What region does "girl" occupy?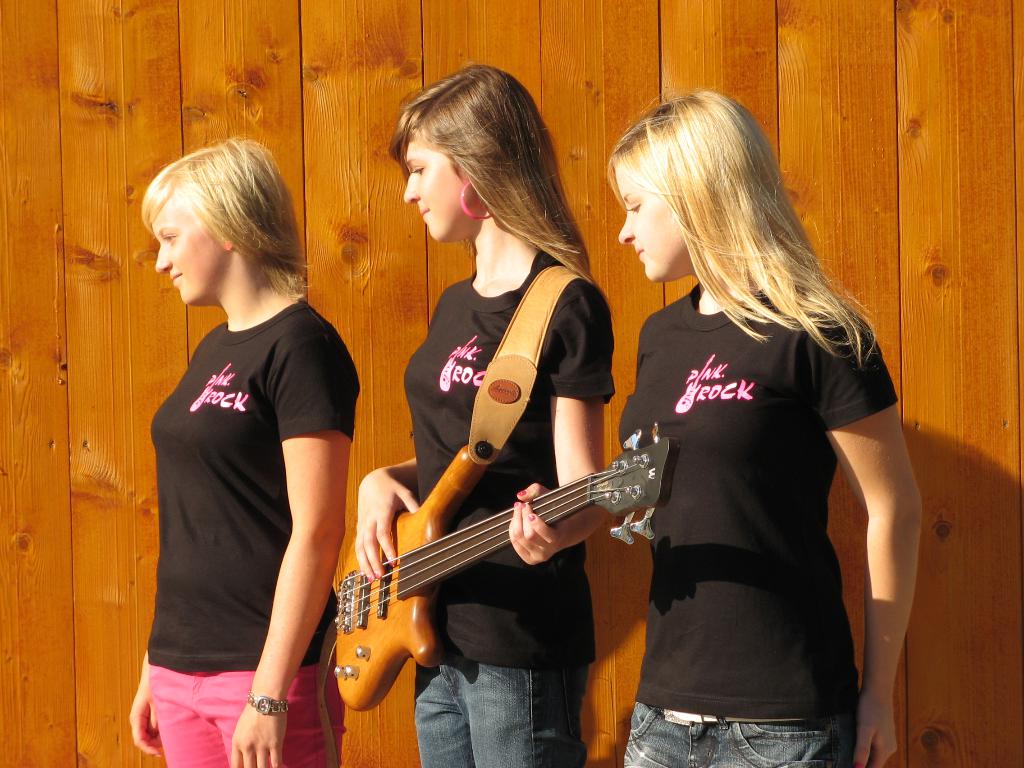
detection(358, 61, 606, 767).
